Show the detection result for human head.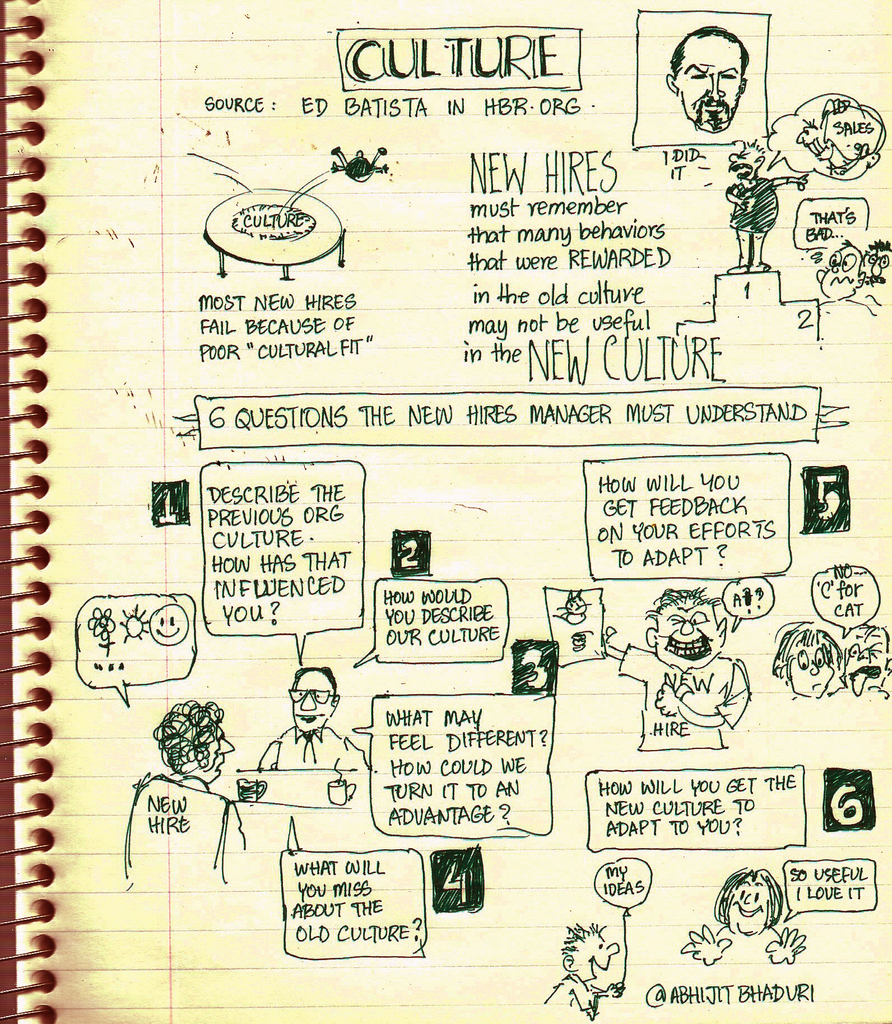
detection(841, 628, 891, 698).
